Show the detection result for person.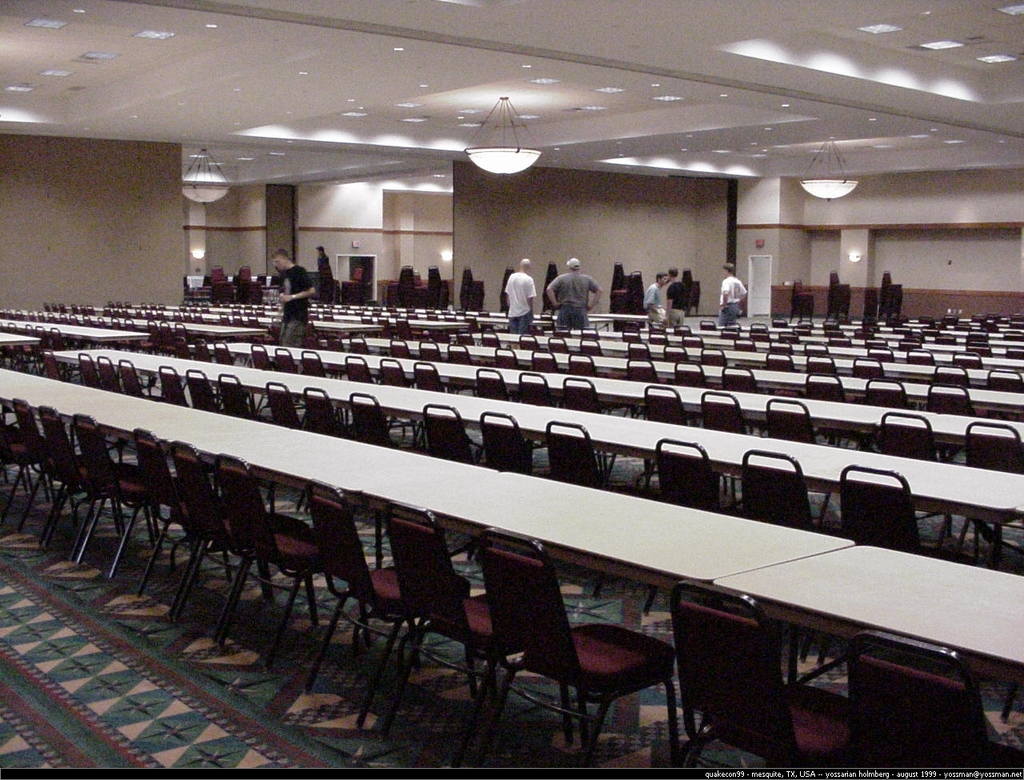
269/250/308/347.
